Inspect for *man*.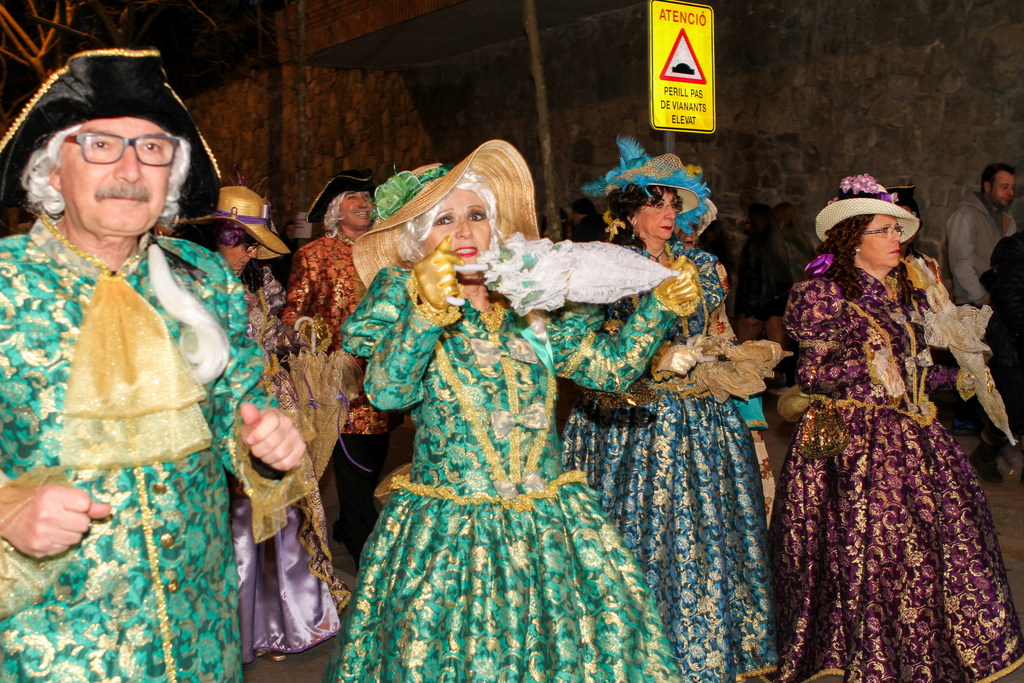
Inspection: (x1=568, y1=200, x2=622, y2=247).
